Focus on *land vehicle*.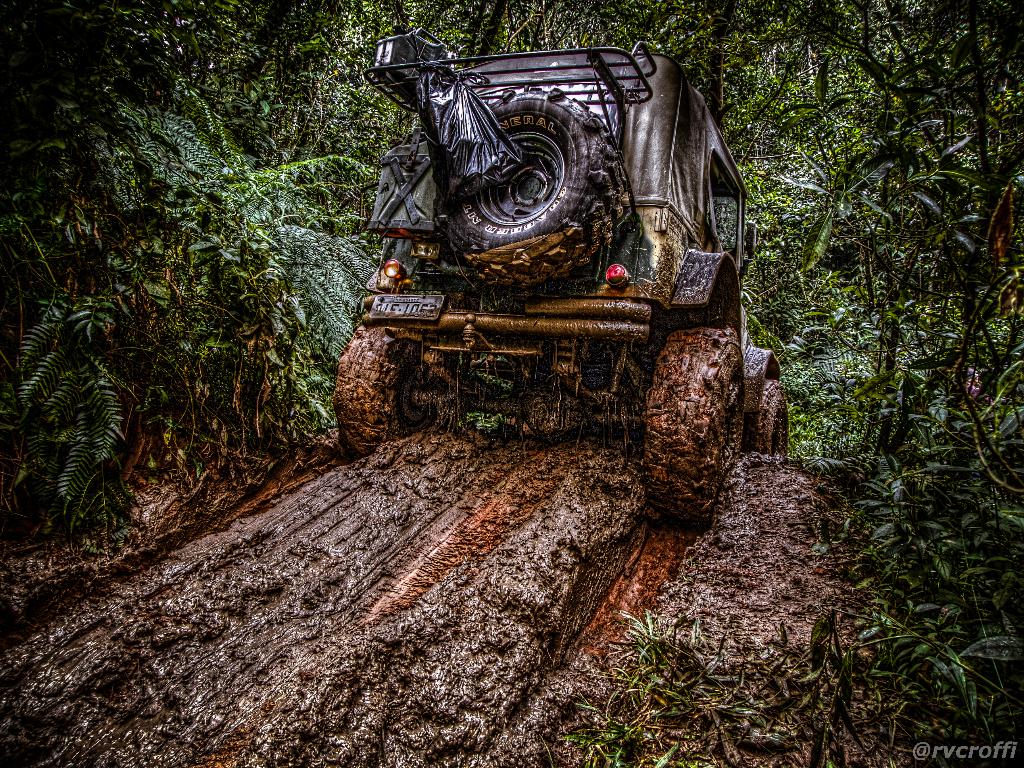
Focused at bbox(345, 33, 758, 484).
